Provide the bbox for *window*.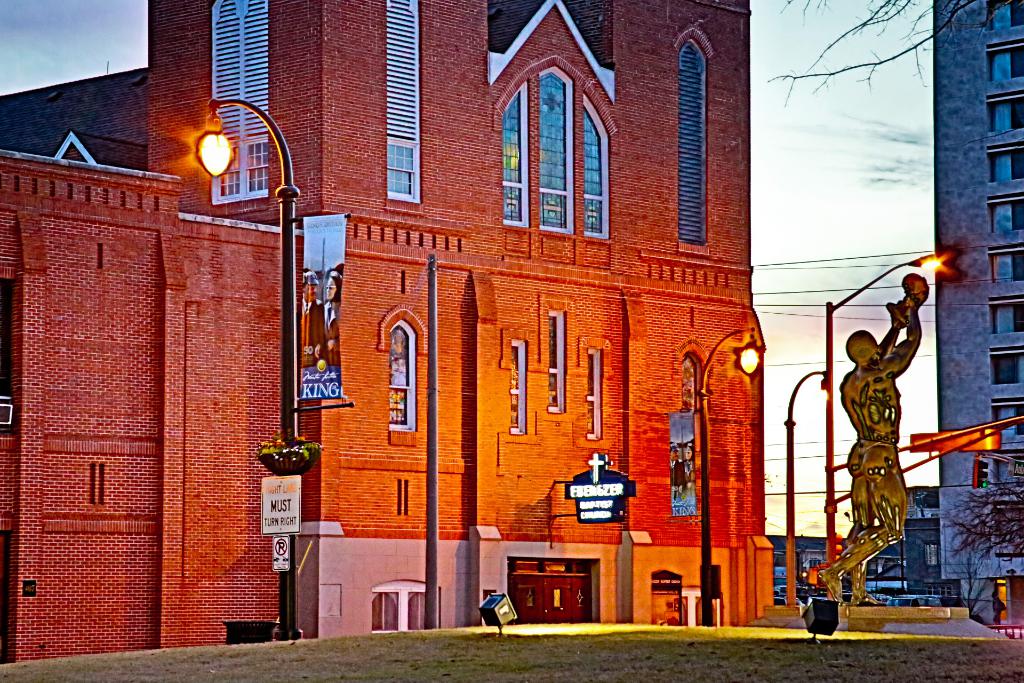
973:88:1023:140.
